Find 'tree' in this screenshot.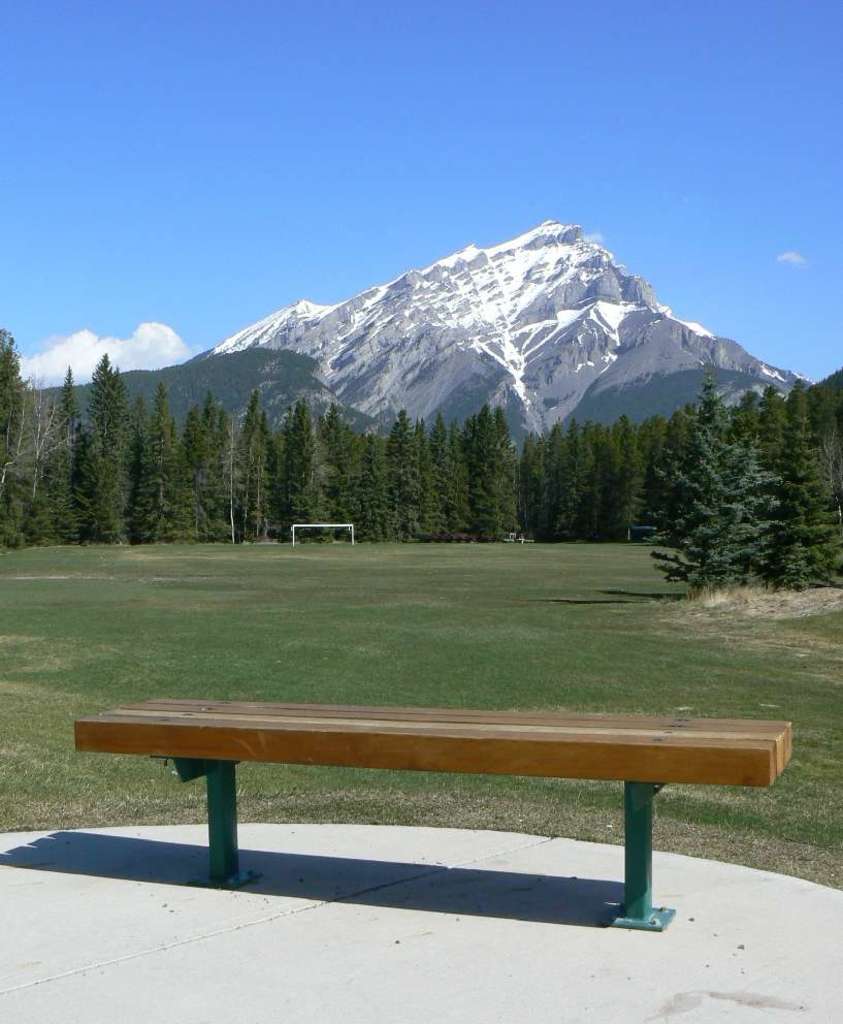
The bounding box for 'tree' is locate(574, 422, 614, 541).
